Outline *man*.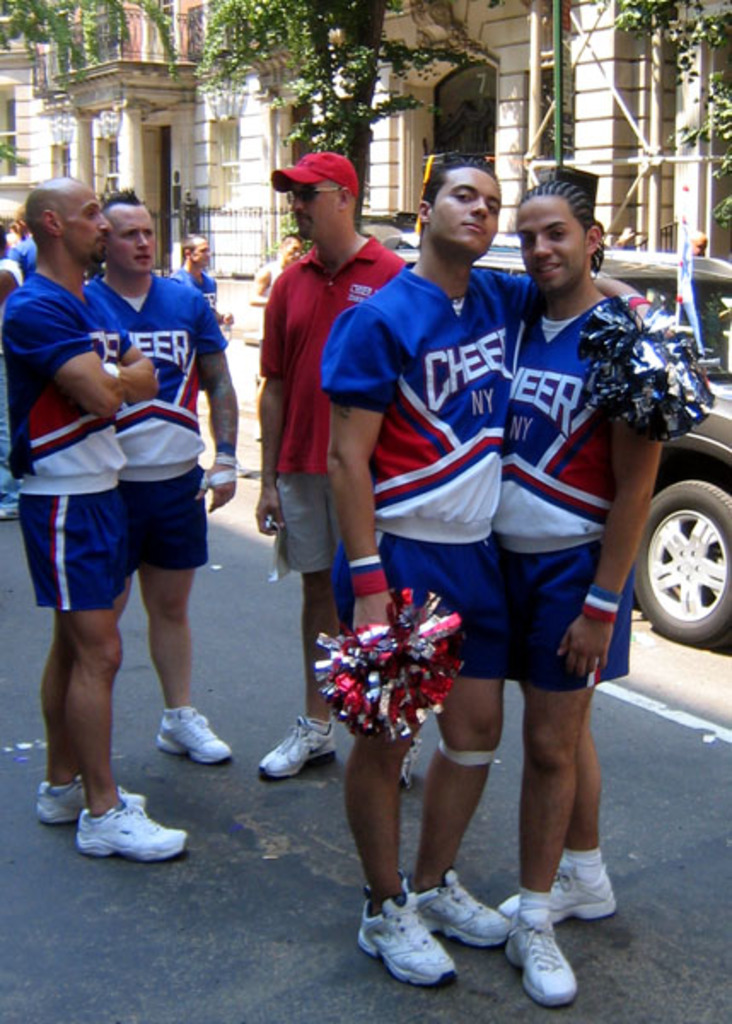
Outline: [322,150,667,997].
